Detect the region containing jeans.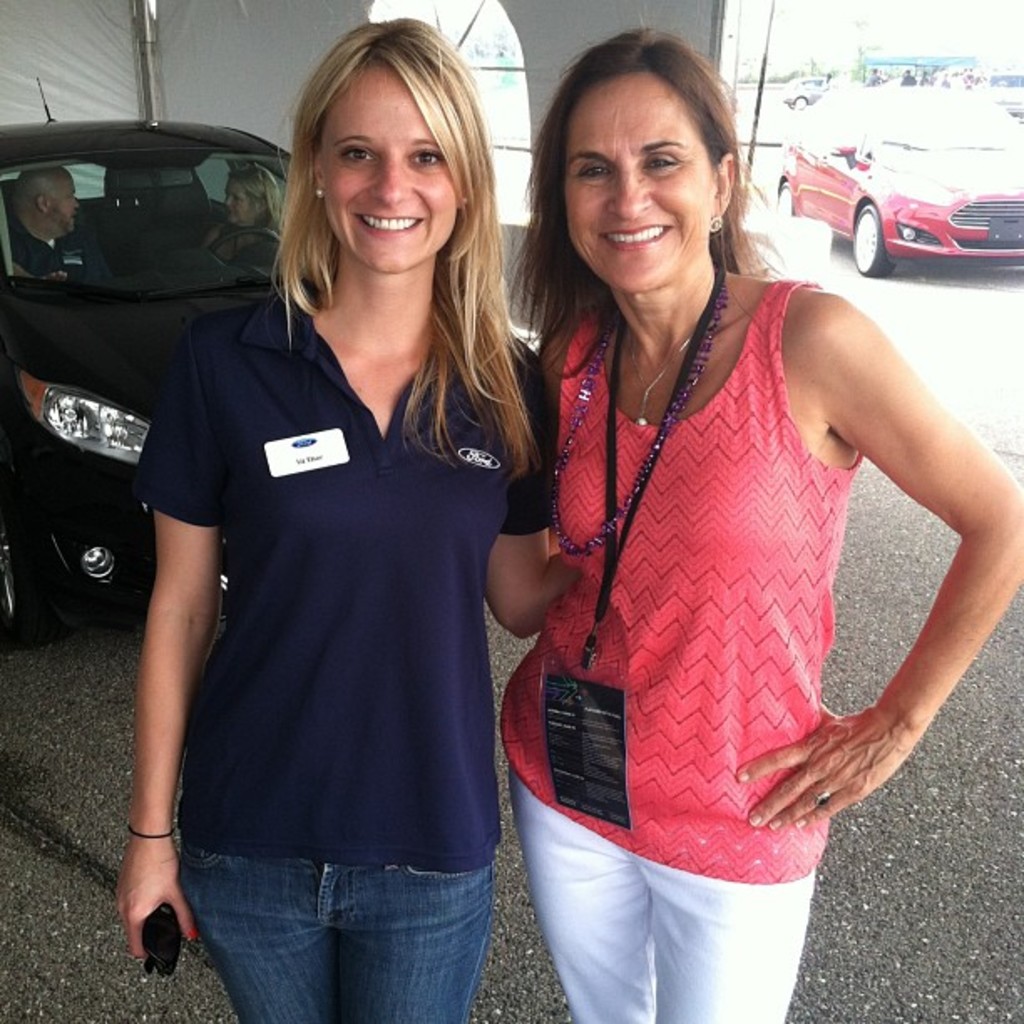
505 763 817 1022.
